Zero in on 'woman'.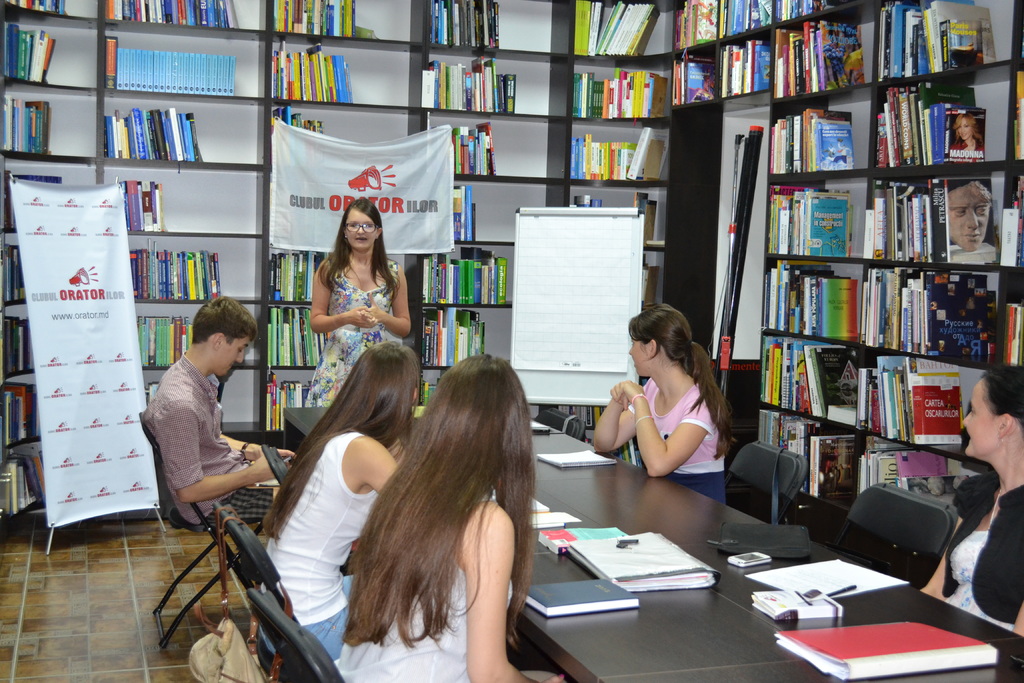
Zeroed in: detection(609, 294, 726, 513).
